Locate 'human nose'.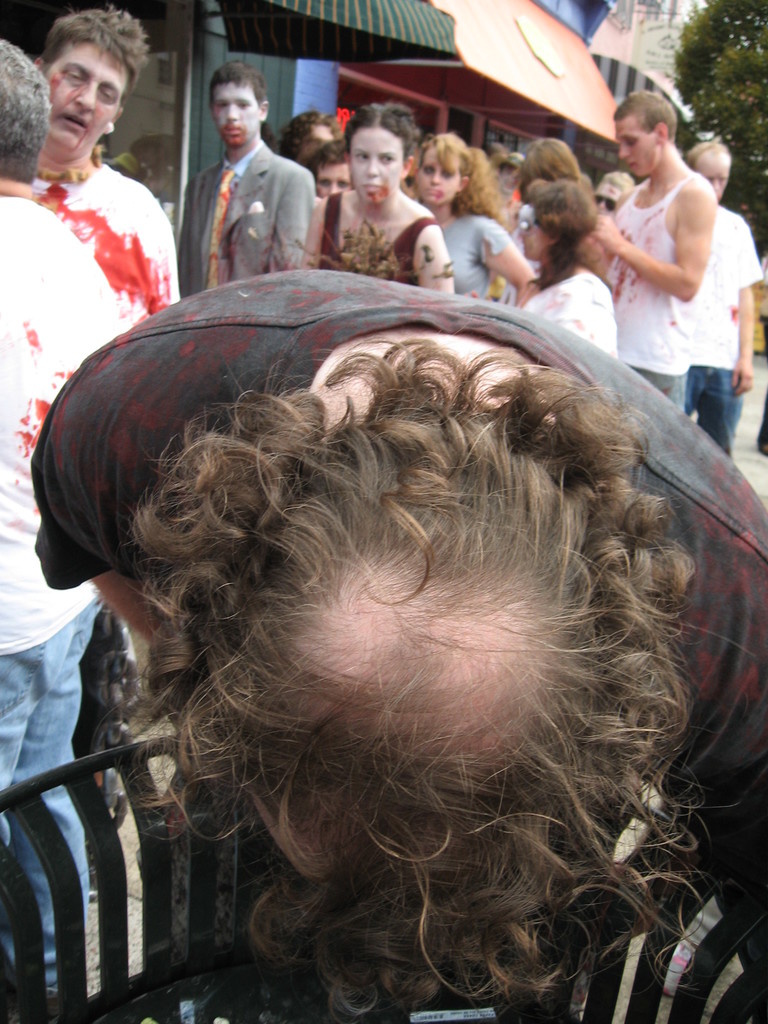
Bounding box: [615, 143, 636, 162].
